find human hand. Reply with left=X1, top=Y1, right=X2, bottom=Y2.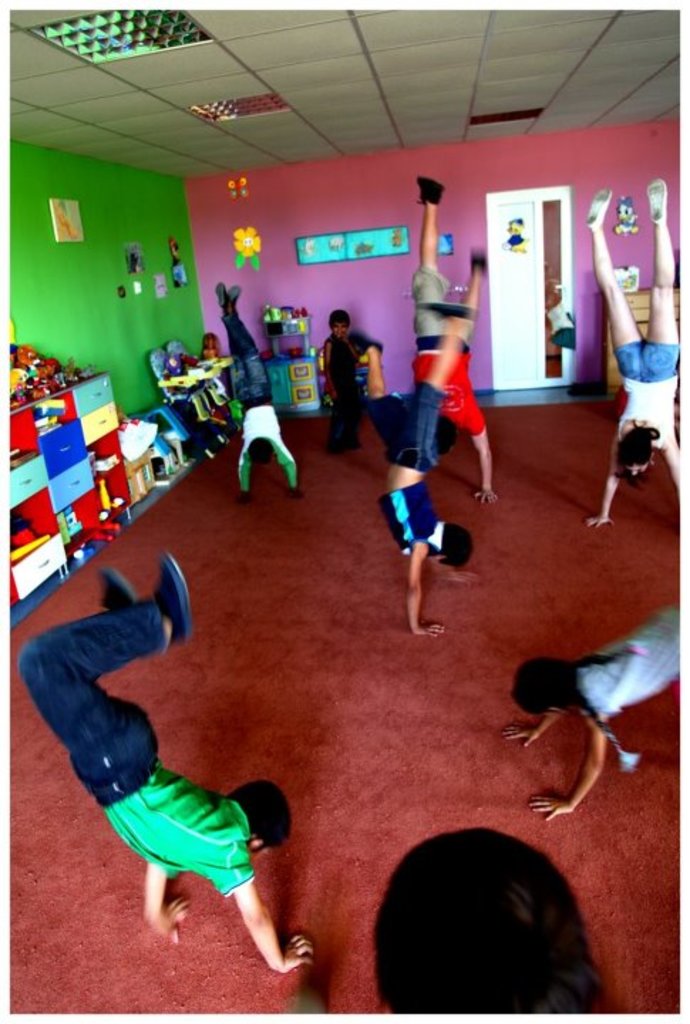
left=583, top=512, right=617, bottom=533.
